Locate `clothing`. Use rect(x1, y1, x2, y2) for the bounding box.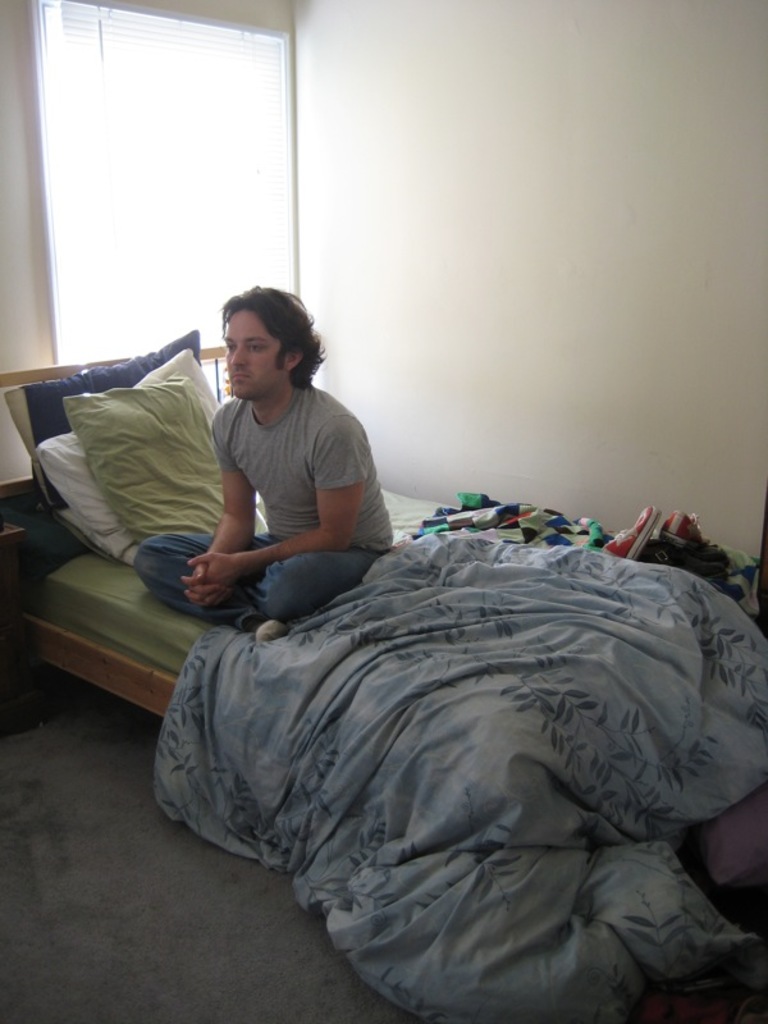
rect(132, 379, 392, 630).
